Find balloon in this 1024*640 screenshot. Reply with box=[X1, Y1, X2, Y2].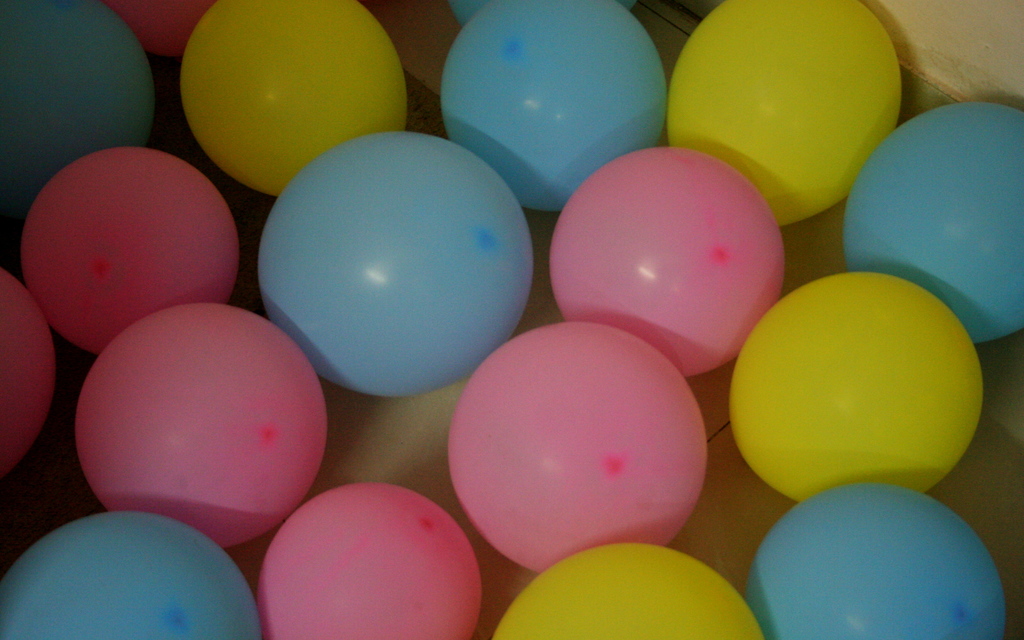
box=[726, 270, 985, 507].
